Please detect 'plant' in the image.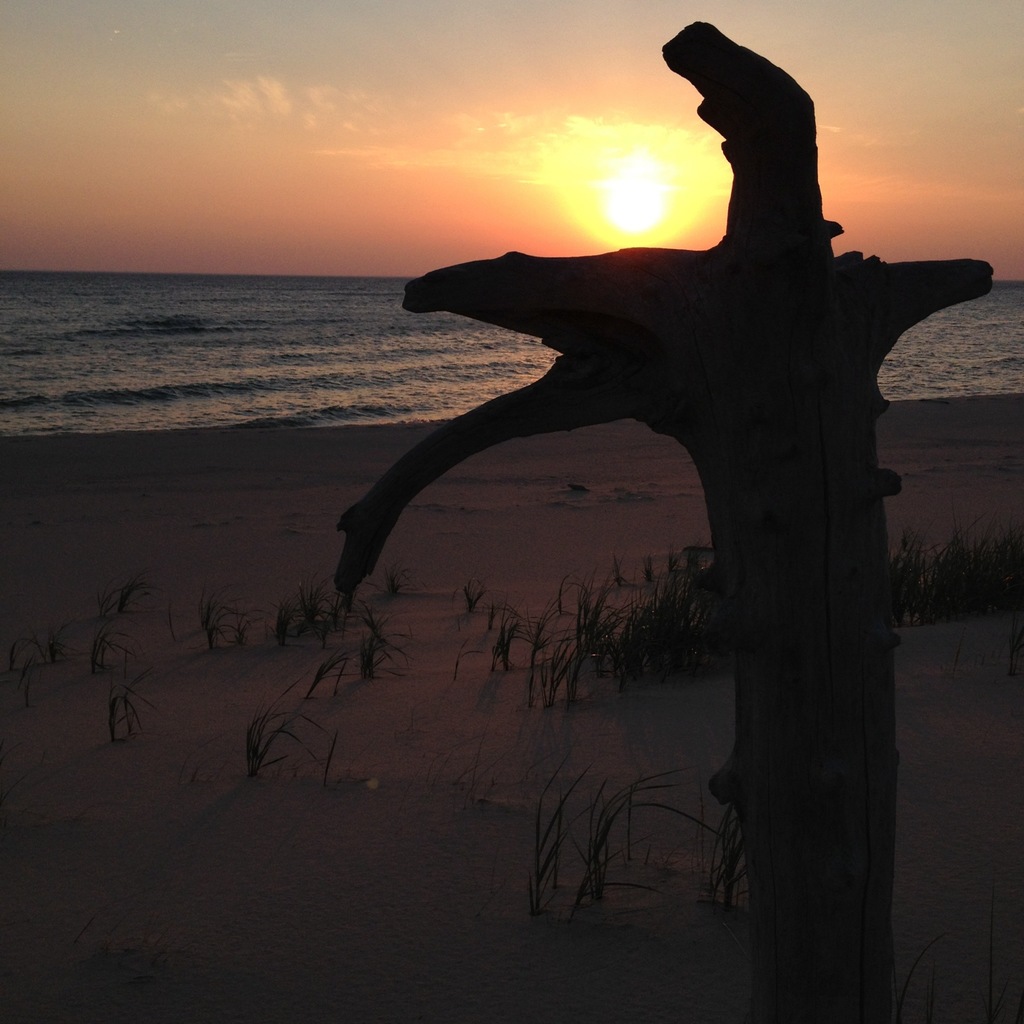
pyautogui.locateOnScreen(193, 581, 267, 649).
